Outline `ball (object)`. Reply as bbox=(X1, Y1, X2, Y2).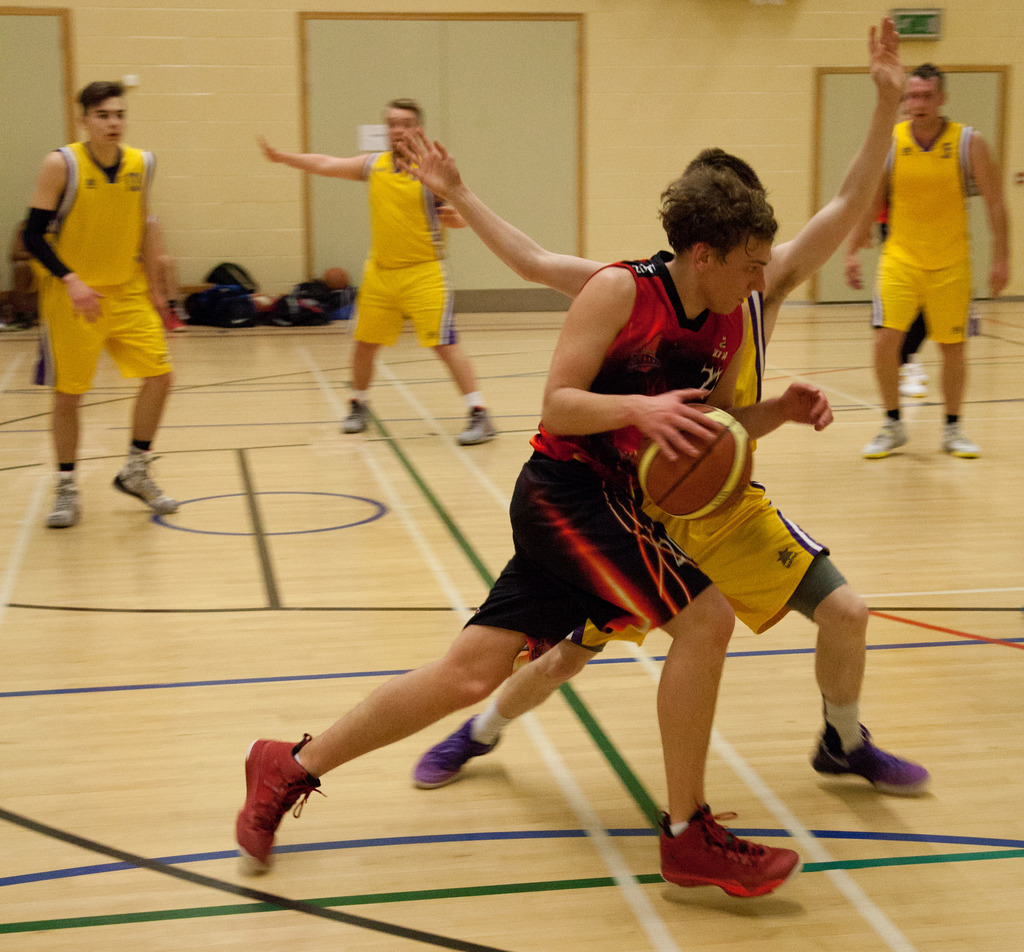
bbox=(321, 267, 349, 292).
